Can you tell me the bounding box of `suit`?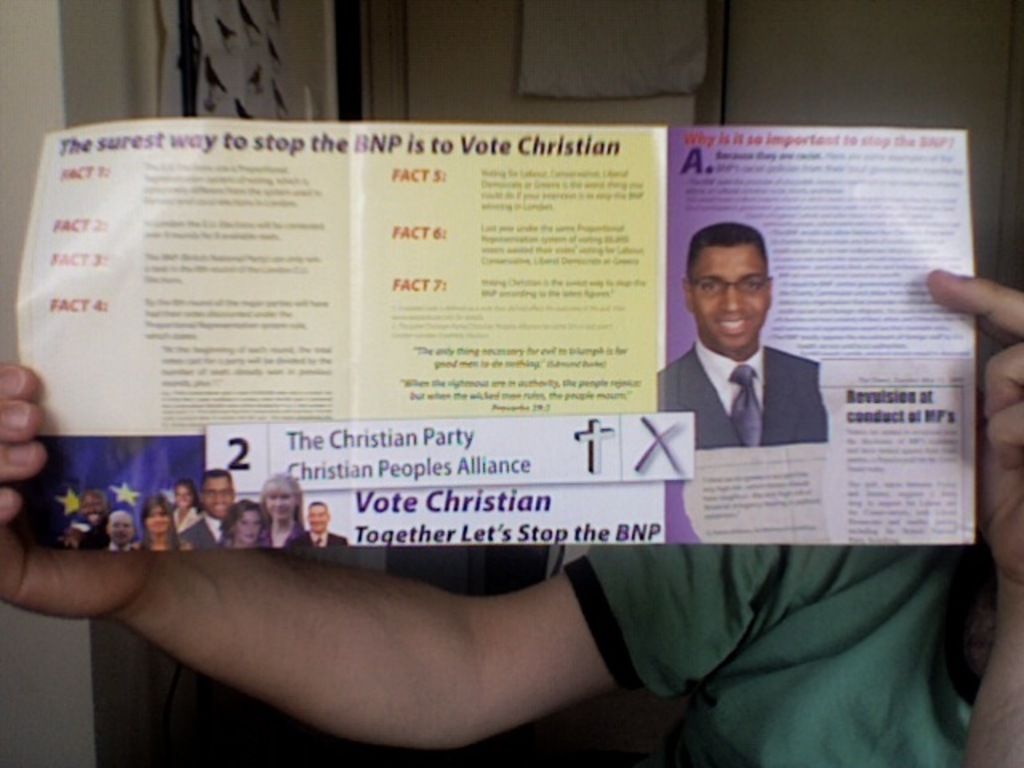
select_region(654, 283, 835, 485).
